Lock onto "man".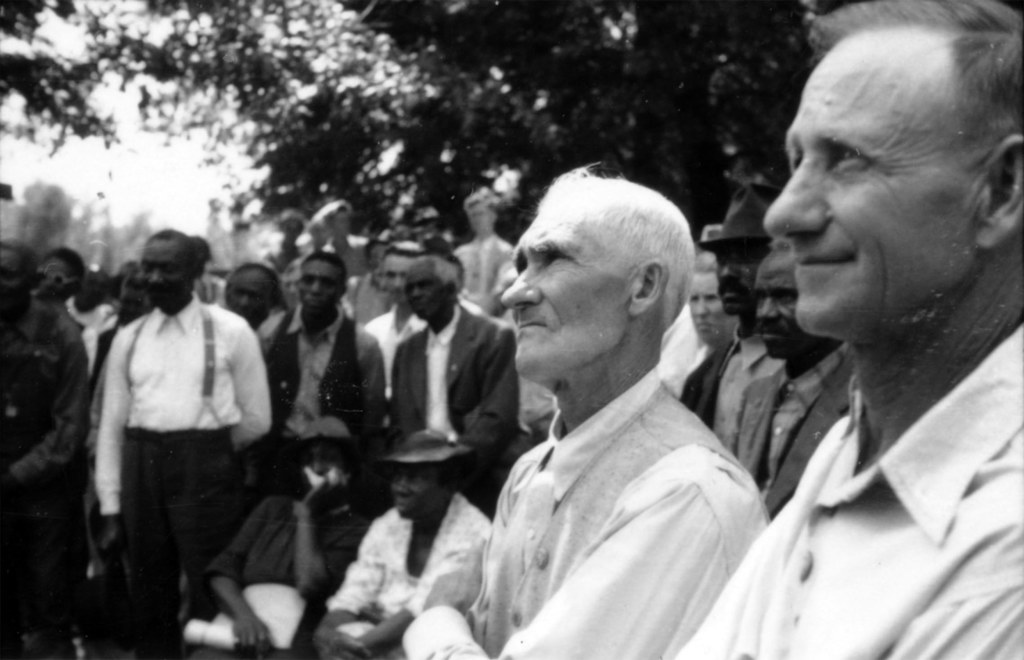
Locked: [202, 429, 370, 659].
